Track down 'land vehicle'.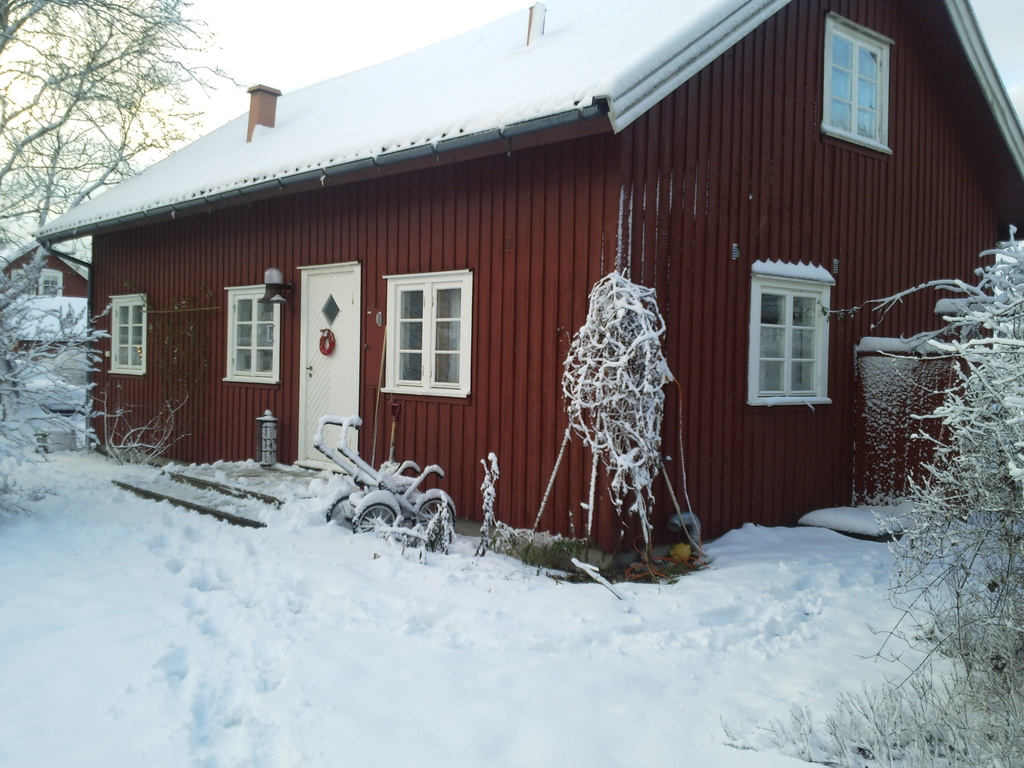
Tracked to bbox=[314, 419, 456, 540].
